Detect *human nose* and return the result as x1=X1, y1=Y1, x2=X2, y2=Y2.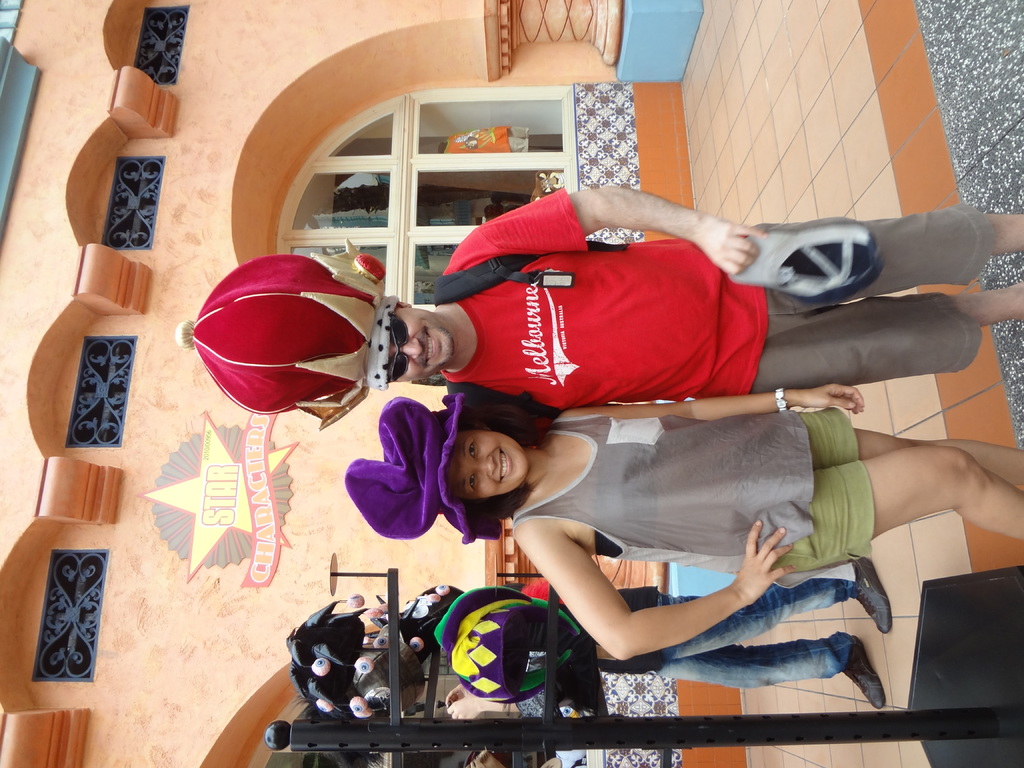
x1=473, y1=454, x2=495, y2=477.
